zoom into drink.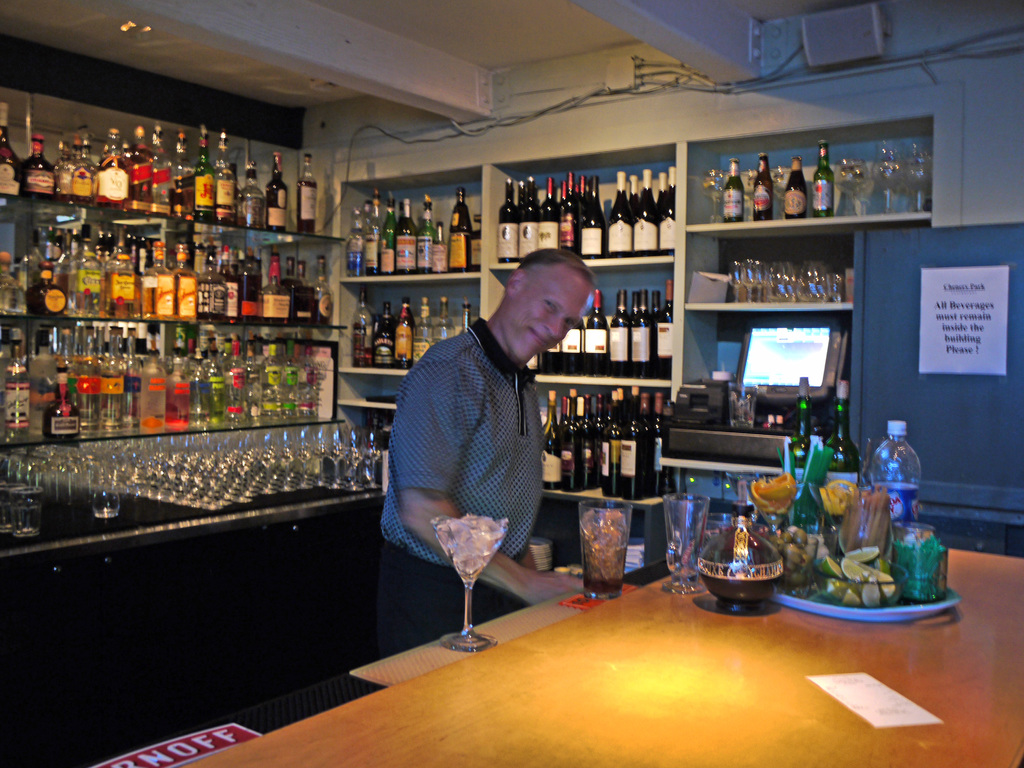
Zoom target: locate(20, 134, 54, 191).
